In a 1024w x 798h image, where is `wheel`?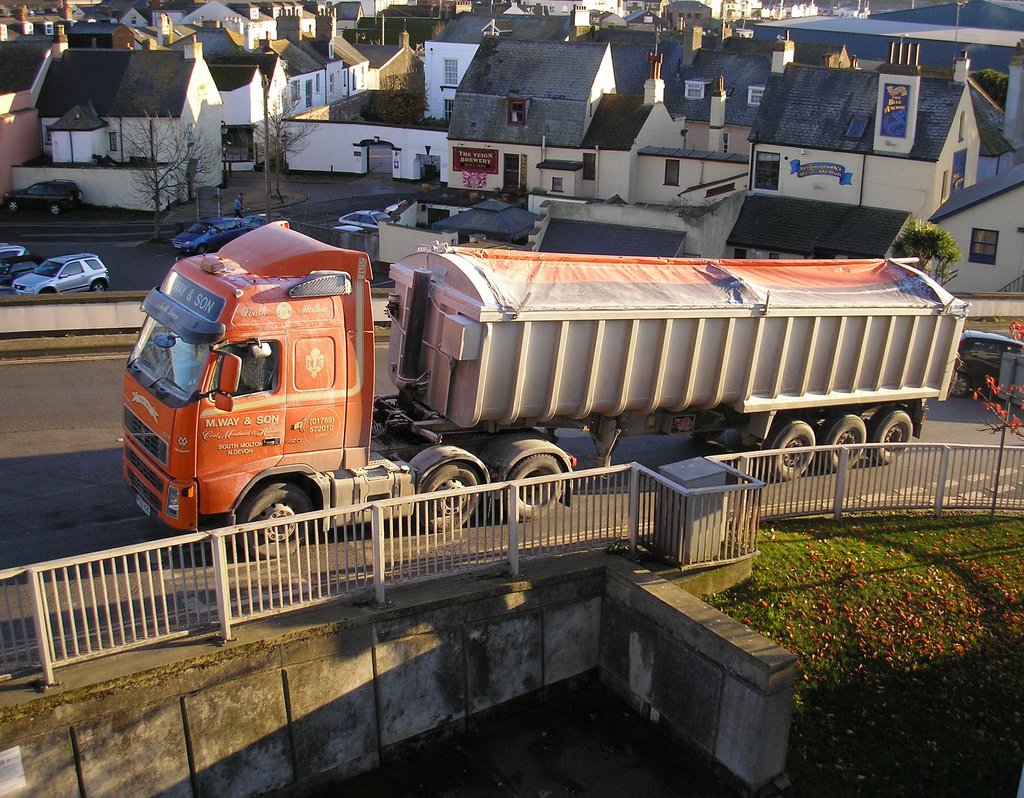
box=[948, 372, 972, 398].
